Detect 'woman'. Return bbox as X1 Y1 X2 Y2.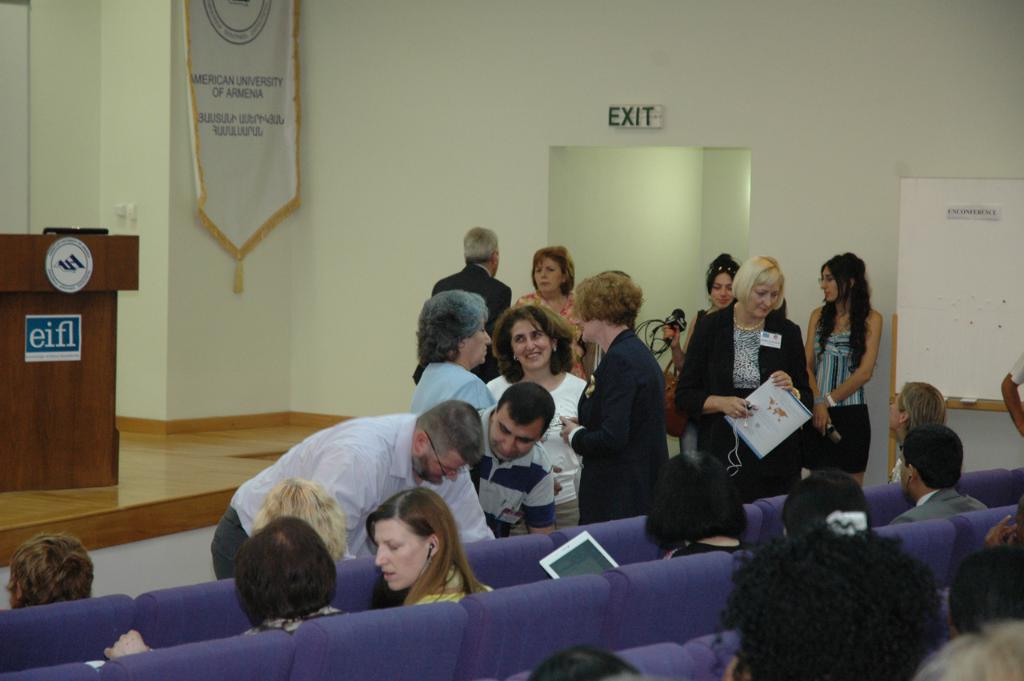
700 260 815 553.
